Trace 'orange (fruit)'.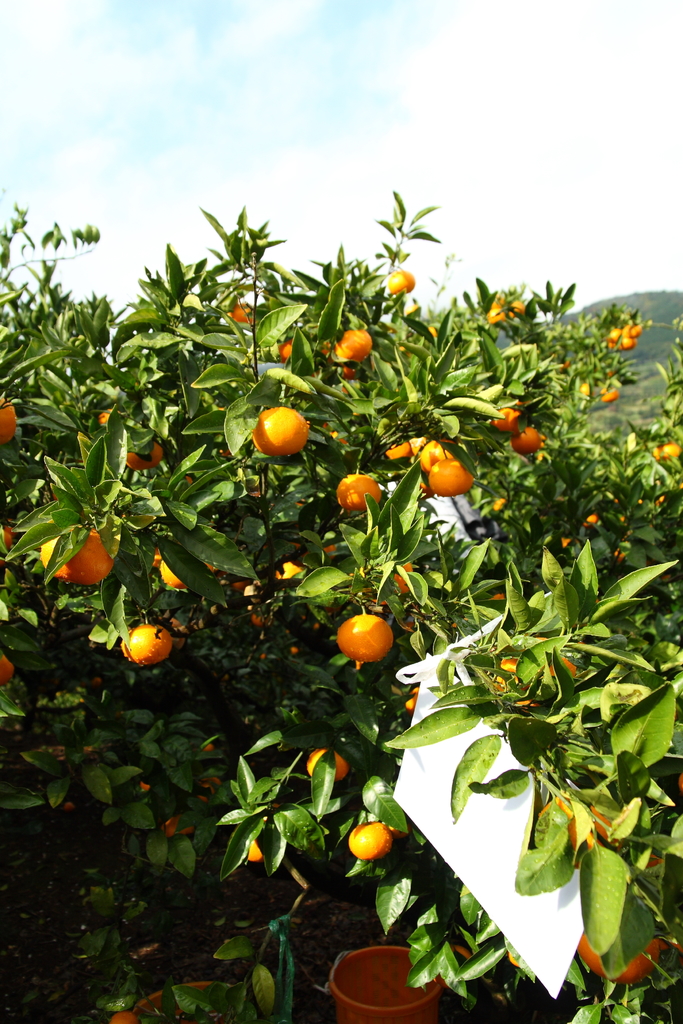
Traced to <region>121, 614, 165, 662</region>.
